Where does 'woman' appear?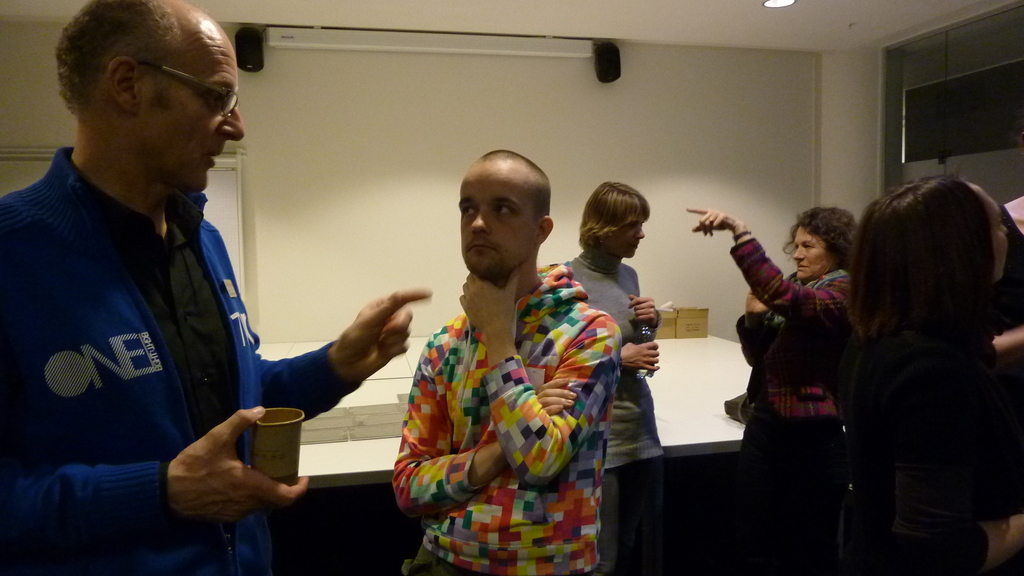
Appears at crop(556, 180, 677, 575).
